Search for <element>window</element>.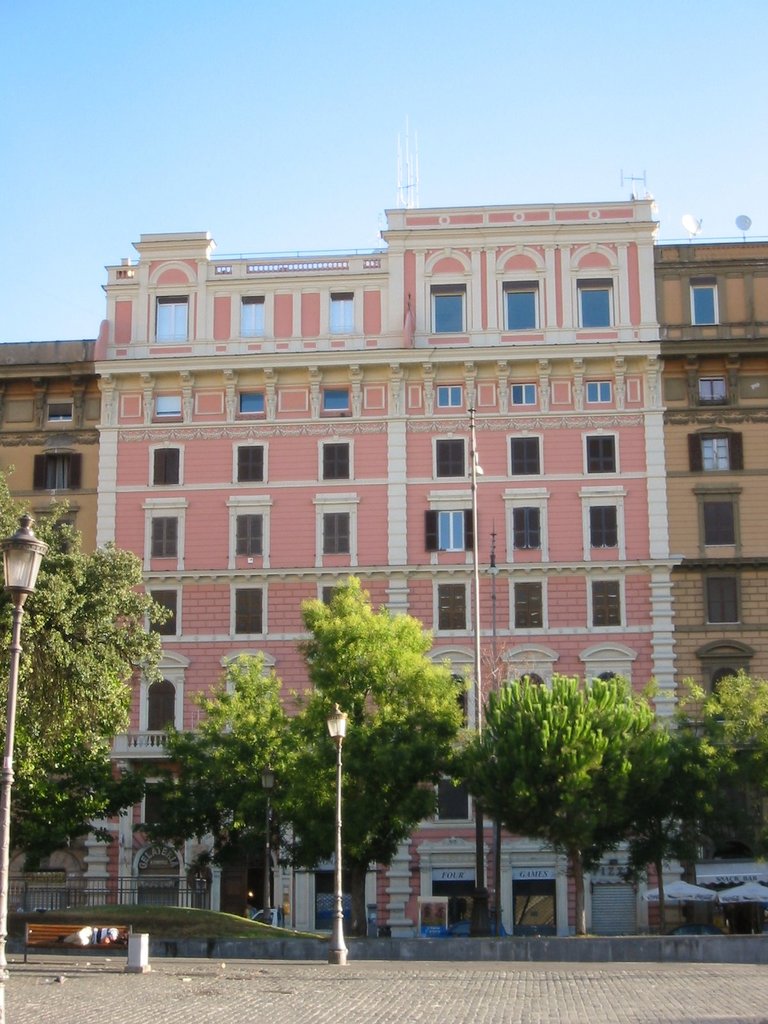
Found at left=431, top=430, right=470, bottom=483.
